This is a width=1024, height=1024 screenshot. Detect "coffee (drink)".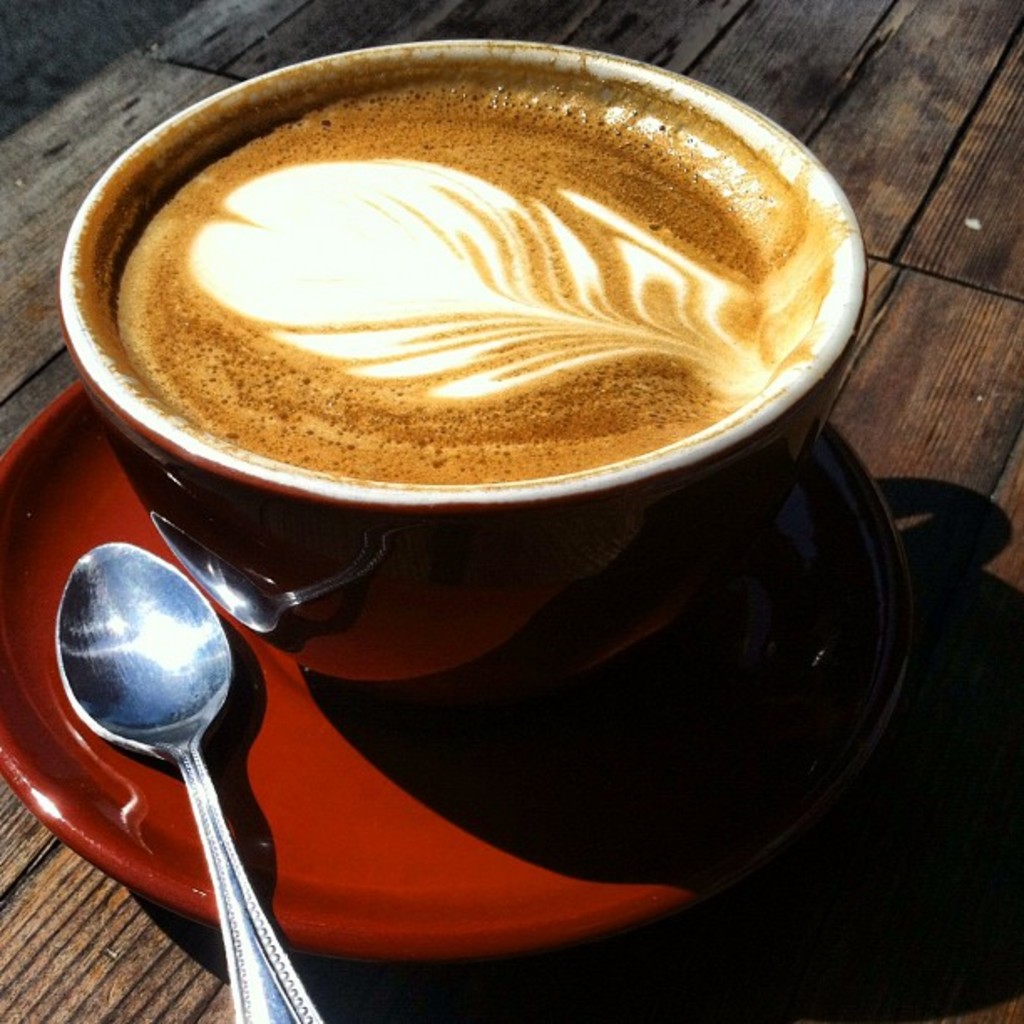
rect(79, 67, 847, 475).
